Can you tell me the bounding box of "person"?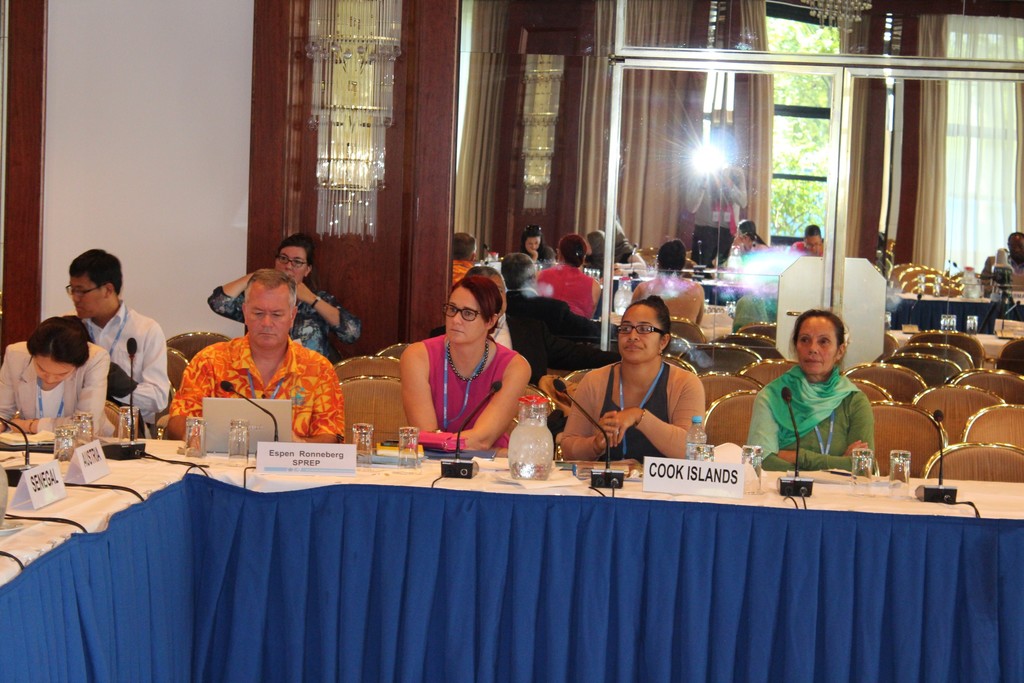
Rect(434, 262, 618, 383).
